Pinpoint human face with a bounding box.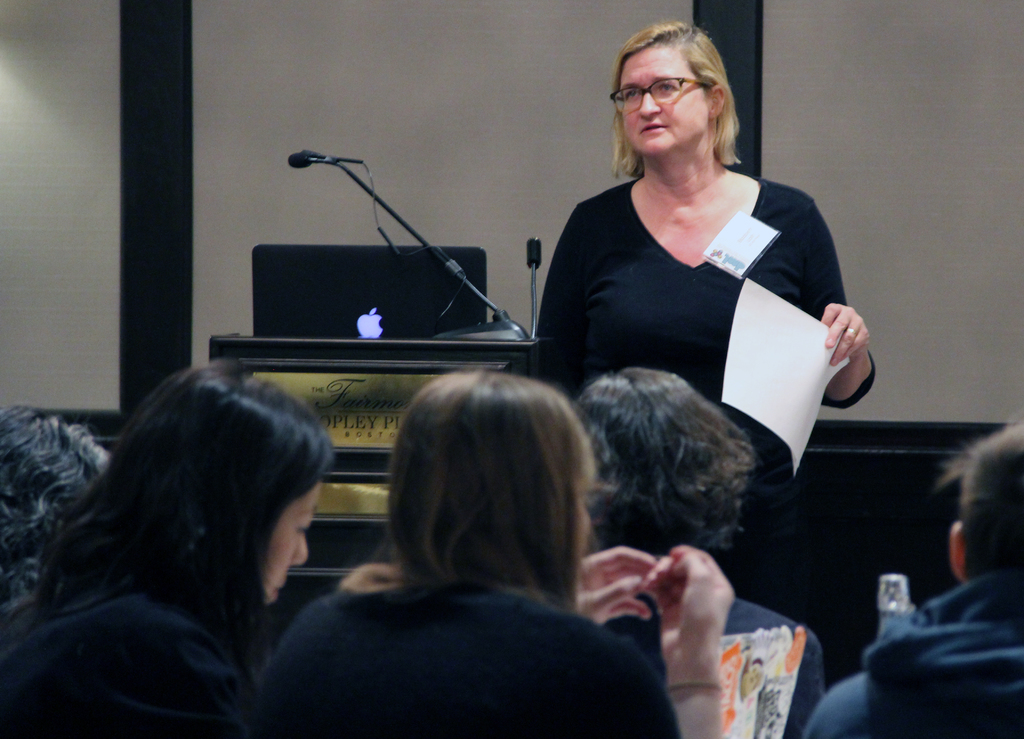
(left=268, top=478, right=319, bottom=605).
